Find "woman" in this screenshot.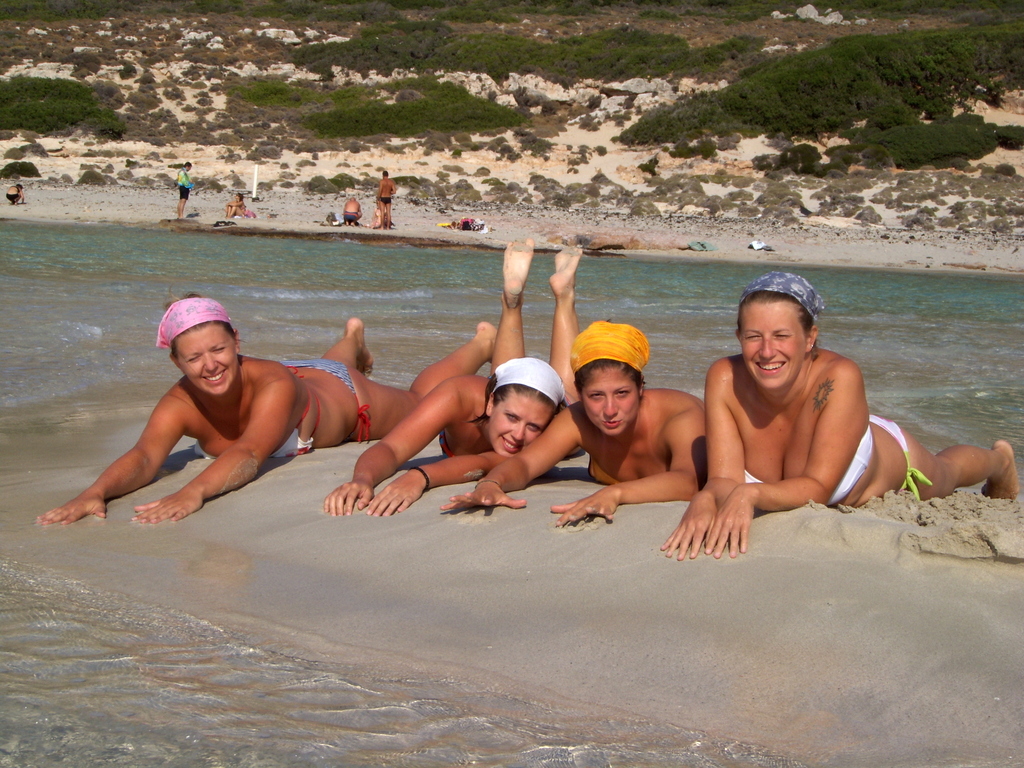
The bounding box for "woman" is 325, 237, 582, 518.
